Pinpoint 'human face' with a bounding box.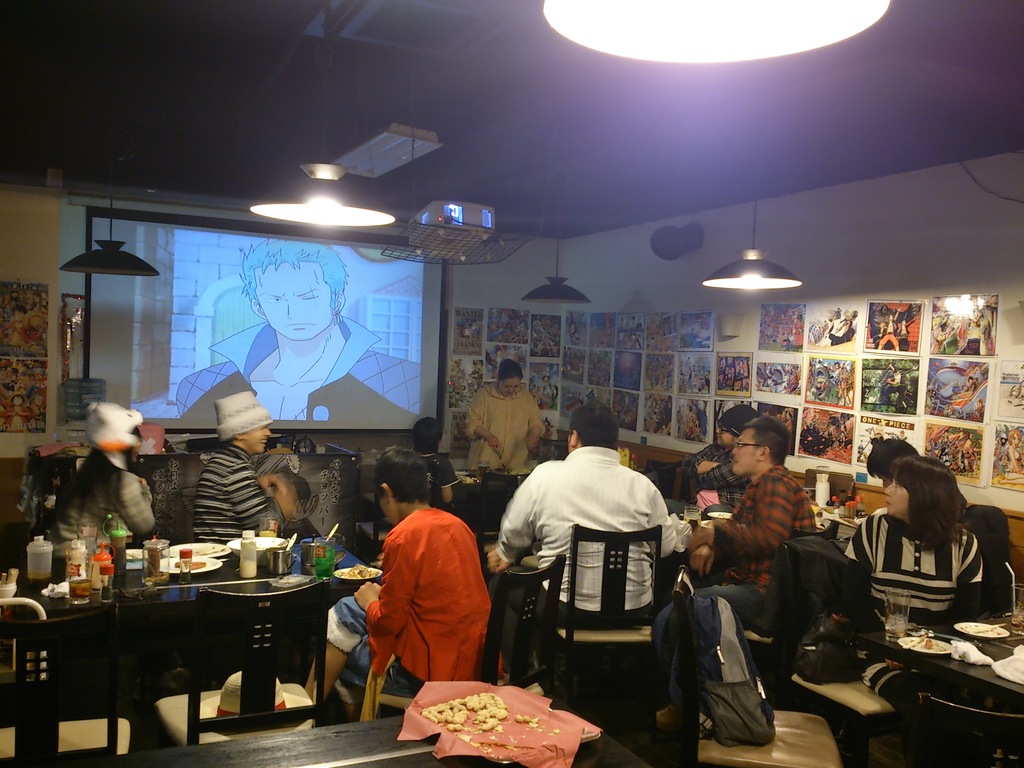
878, 477, 911, 529.
